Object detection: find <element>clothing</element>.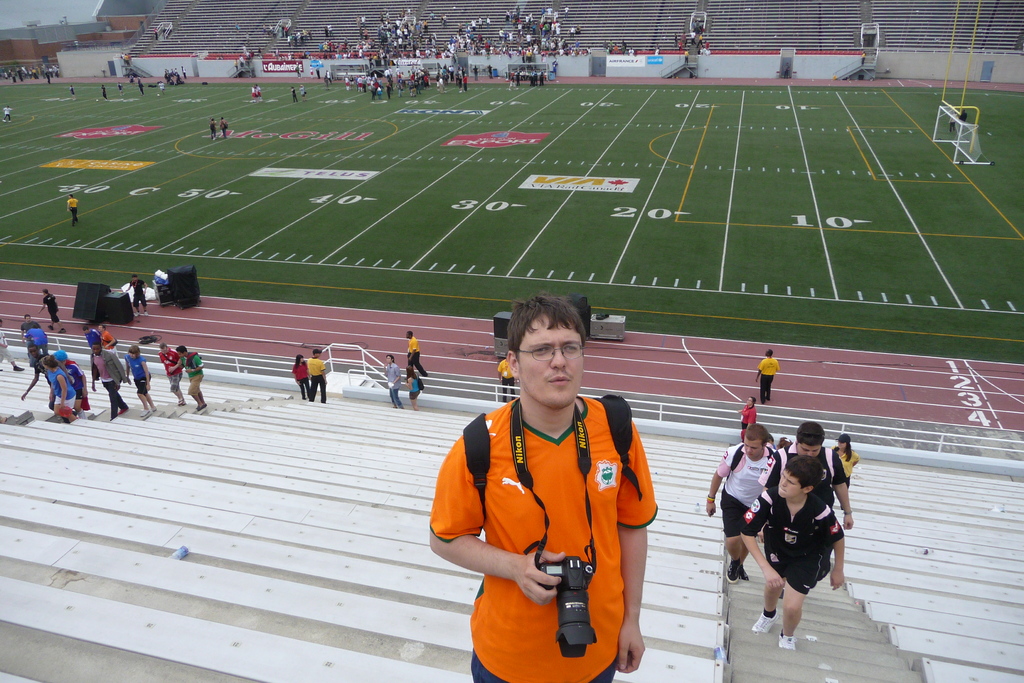
<region>762, 352, 783, 378</region>.
